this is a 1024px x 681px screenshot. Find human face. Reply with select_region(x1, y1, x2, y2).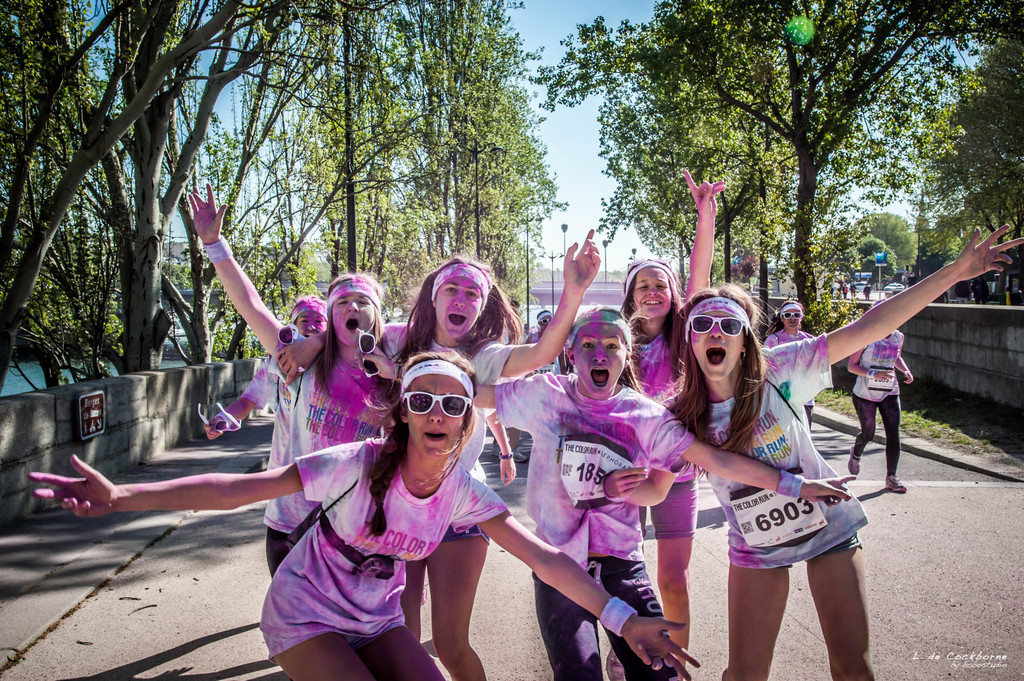
select_region(631, 266, 674, 323).
